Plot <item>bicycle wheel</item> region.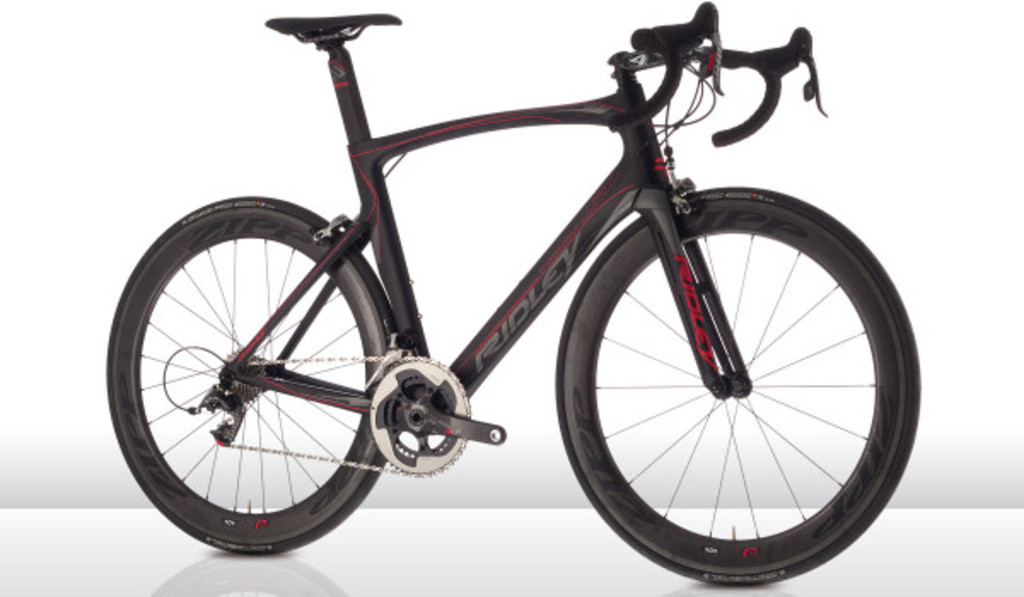
Plotted at bbox(551, 183, 925, 588).
